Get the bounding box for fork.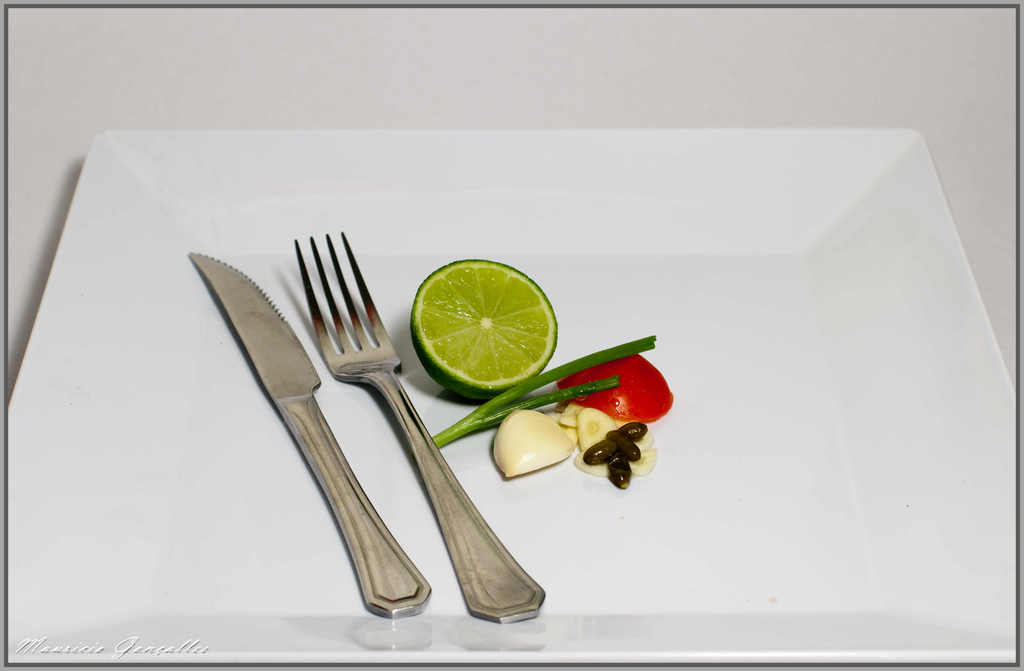
l=310, t=231, r=548, b=626.
